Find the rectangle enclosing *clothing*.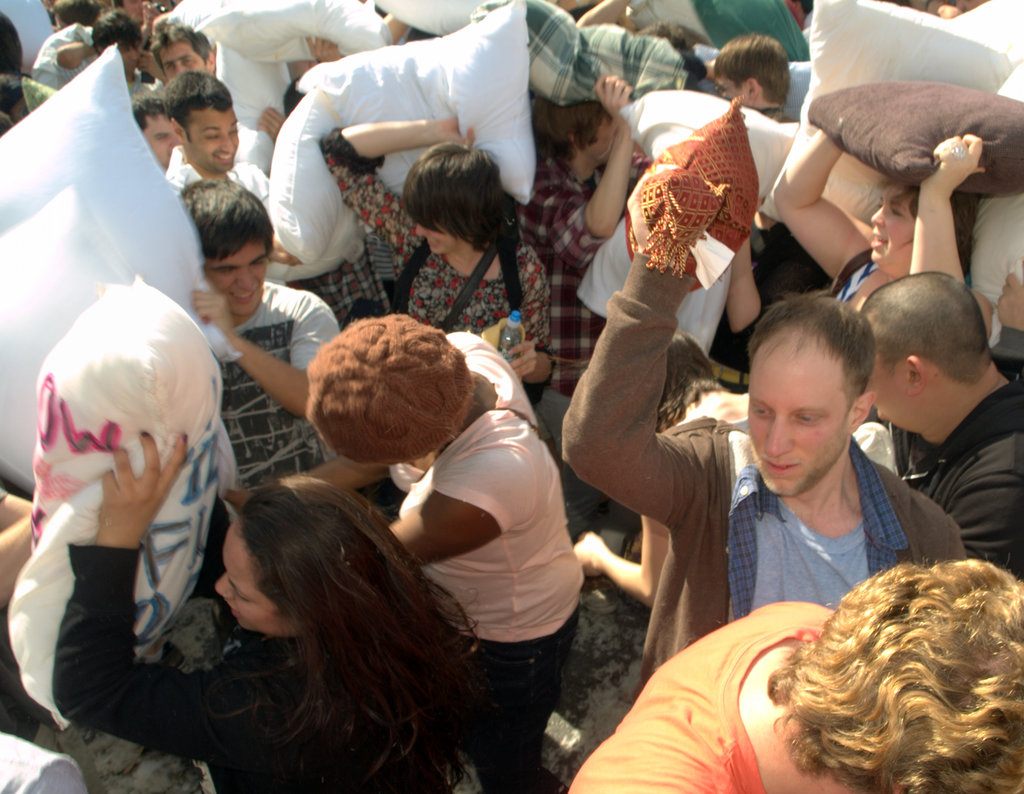
559 267 966 687.
